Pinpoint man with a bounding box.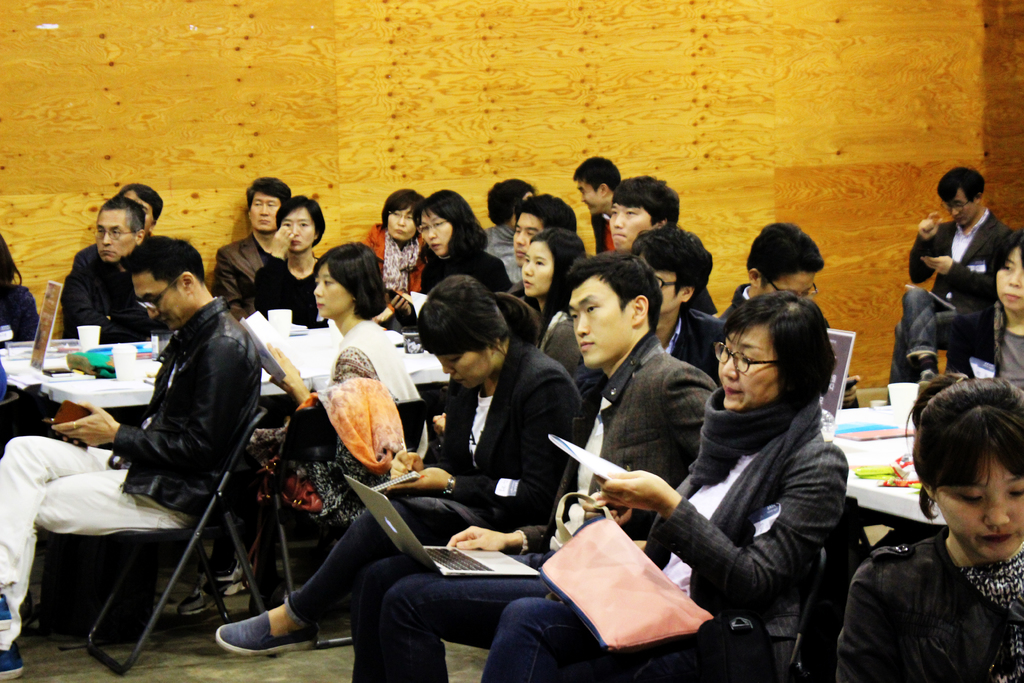
(214,176,294,314).
